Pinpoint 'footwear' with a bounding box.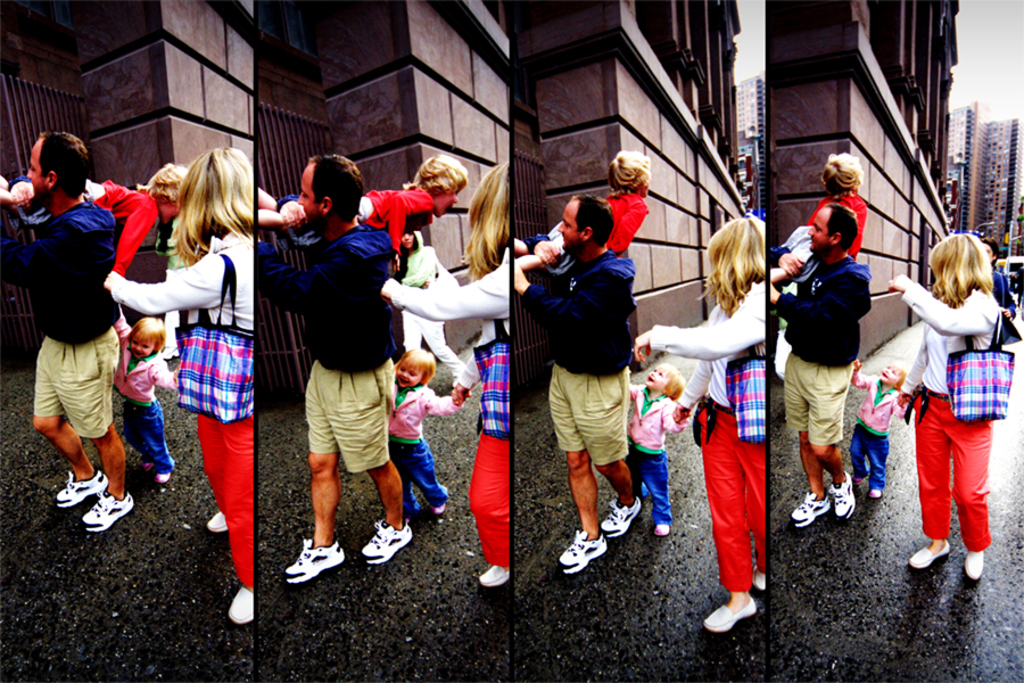
pyautogui.locateOnScreen(81, 486, 134, 532).
